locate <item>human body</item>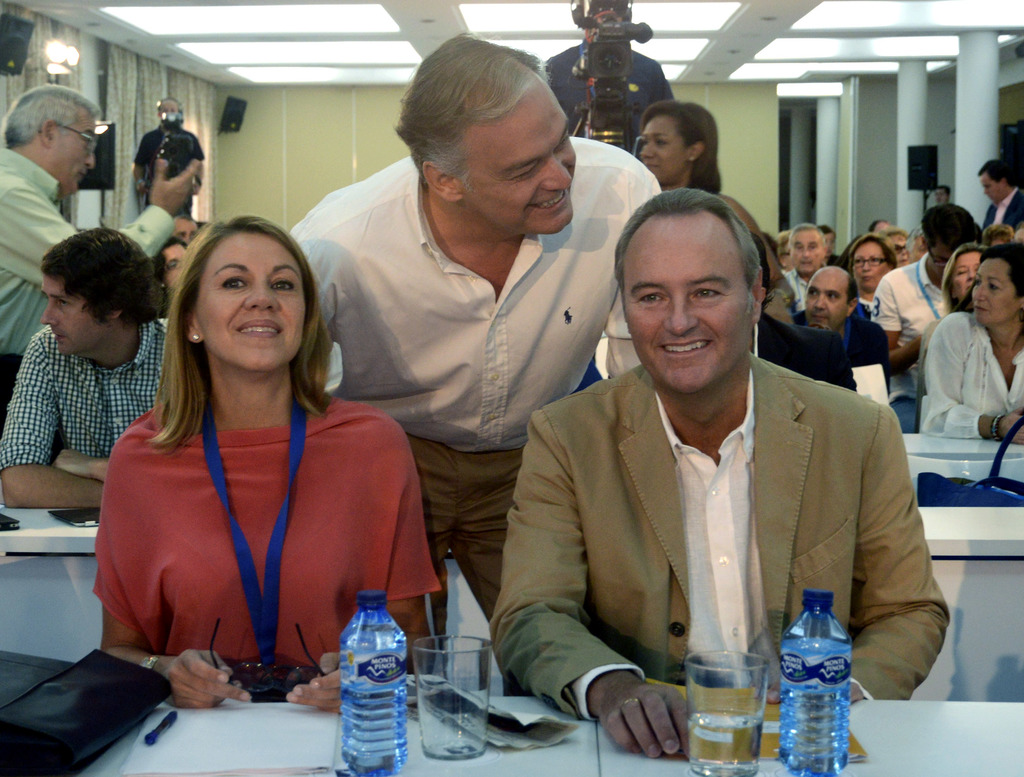
select_region(544, 42, 674, 153)
